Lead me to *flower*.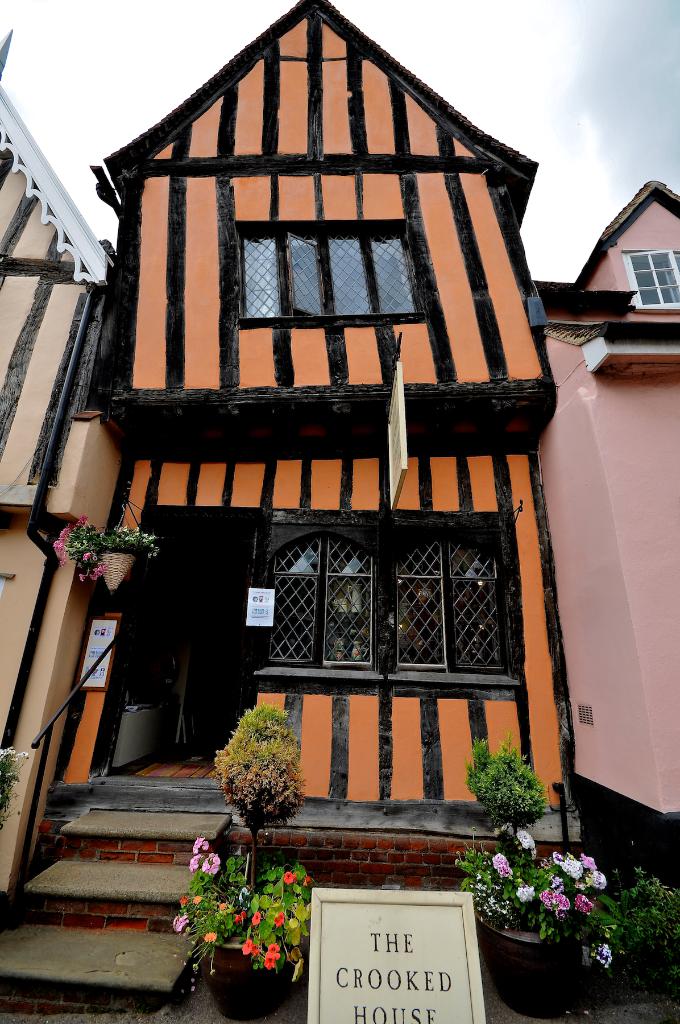
Lead to bbox(541, 888, 571, 913).
